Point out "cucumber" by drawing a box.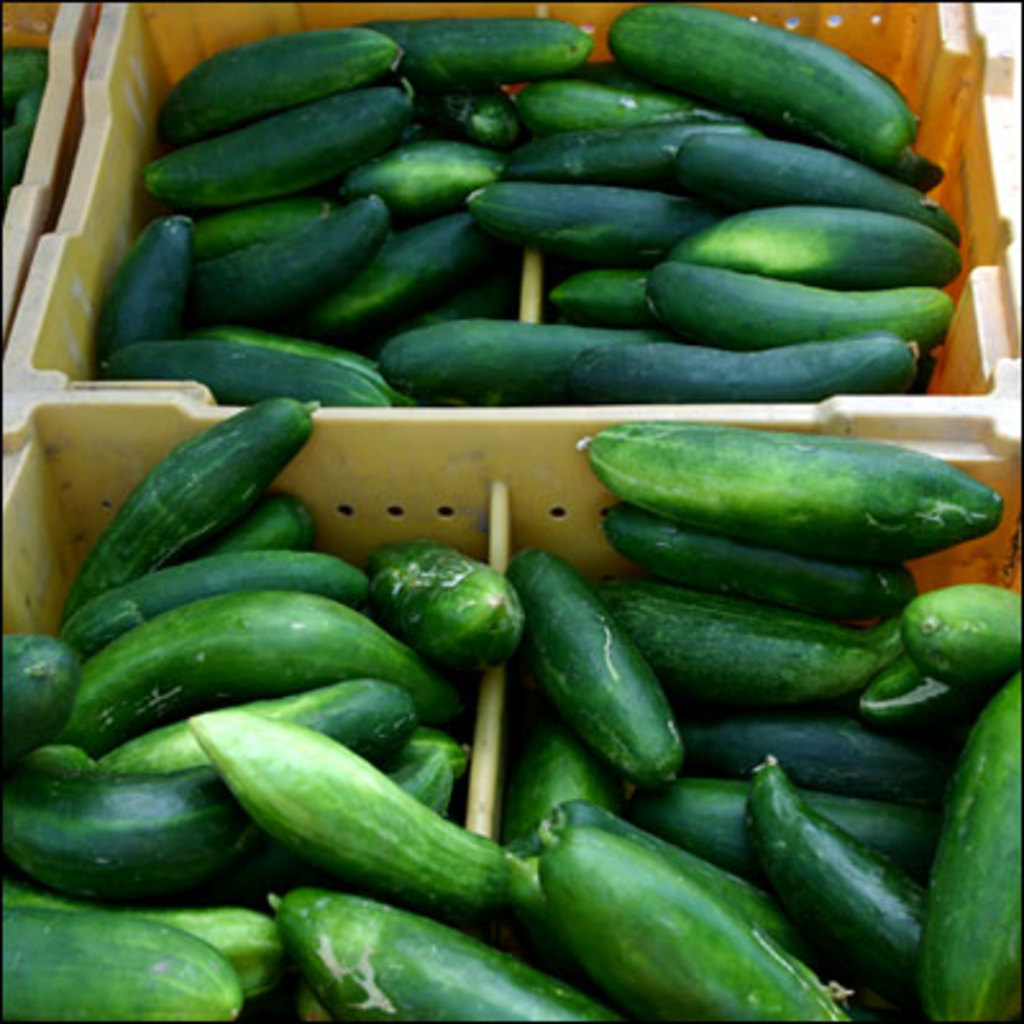
0, 904, 246, 1021.
